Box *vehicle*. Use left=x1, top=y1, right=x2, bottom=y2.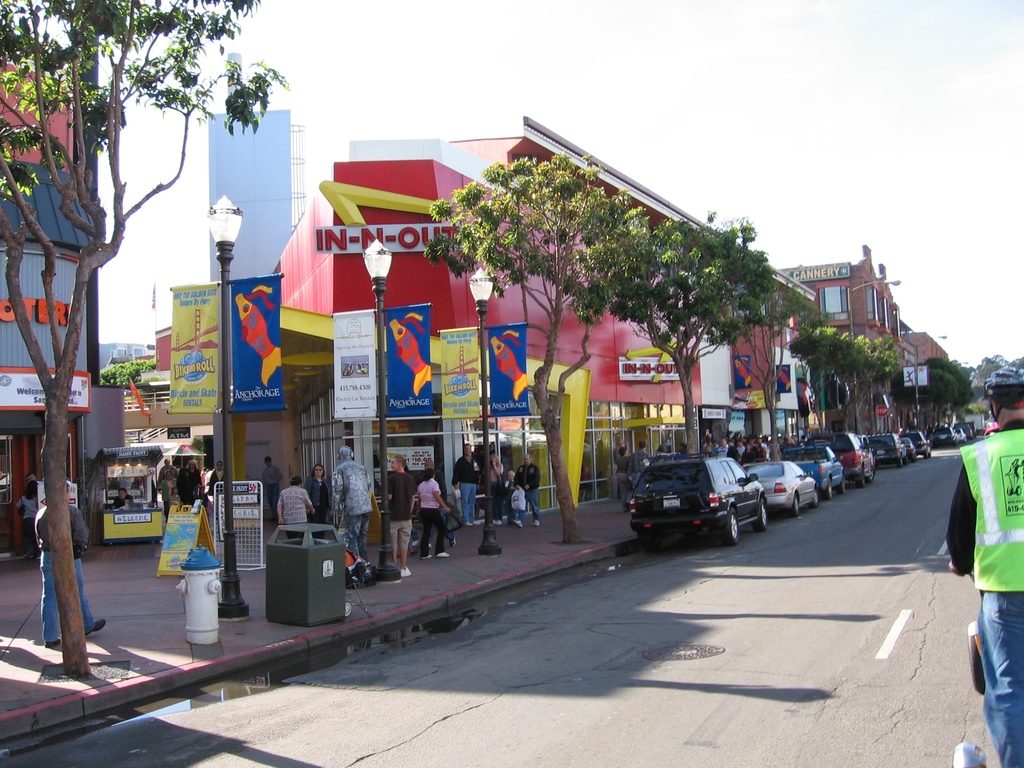
left=731, top=460, right=820, bottom=520.
